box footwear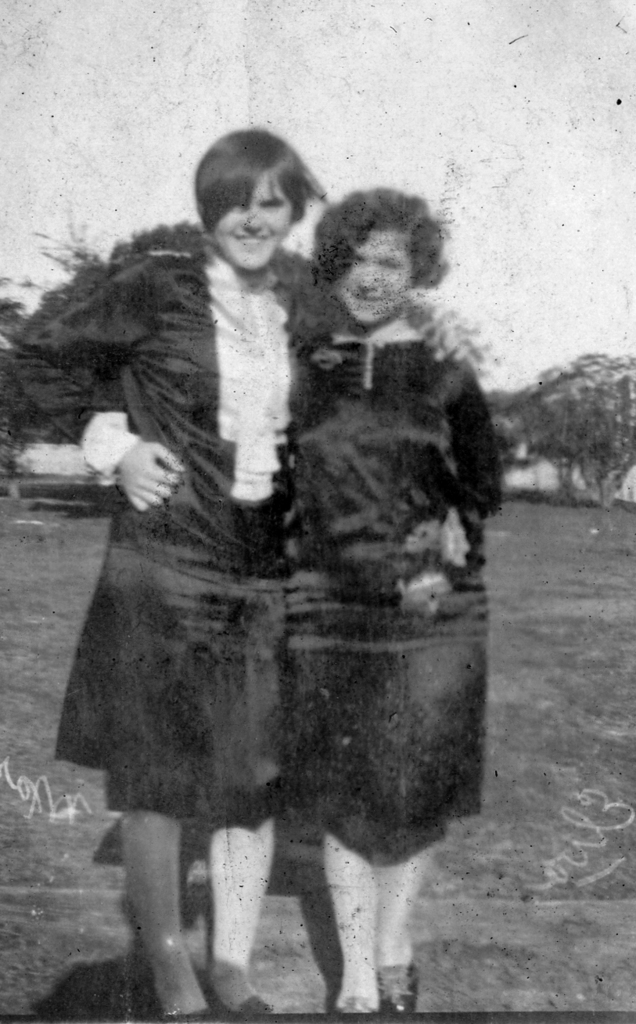
{"left": 323, "top": 991, "right": 385, "bottom": 1022}
